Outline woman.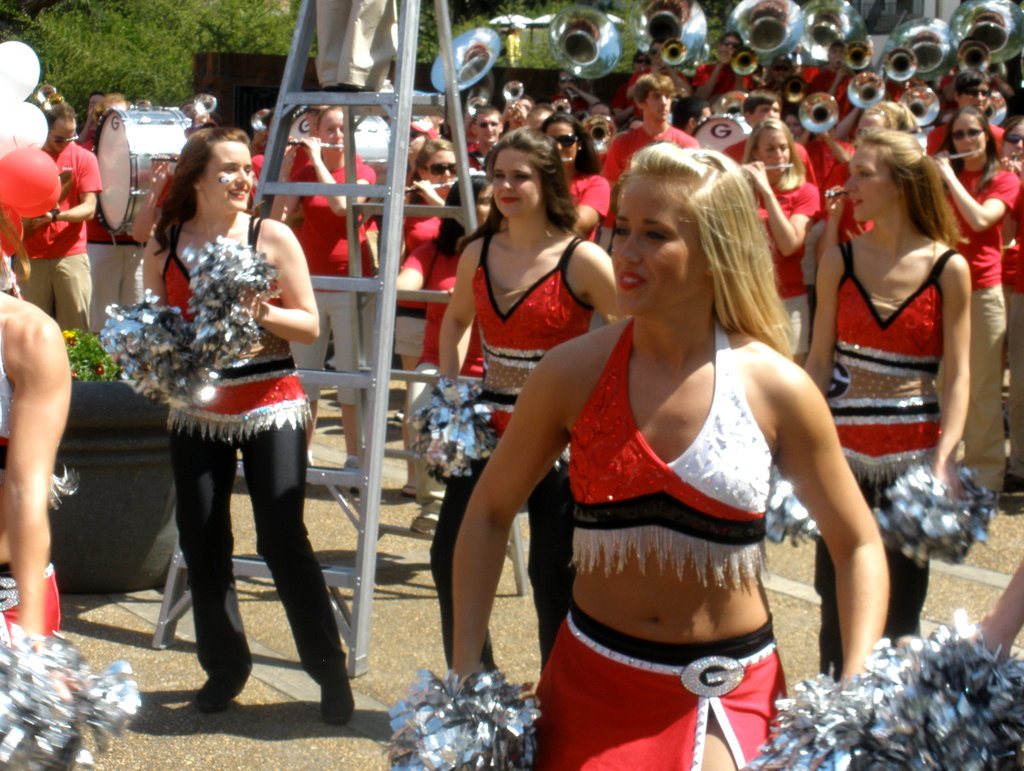
Outline: 272/100/378/496.
